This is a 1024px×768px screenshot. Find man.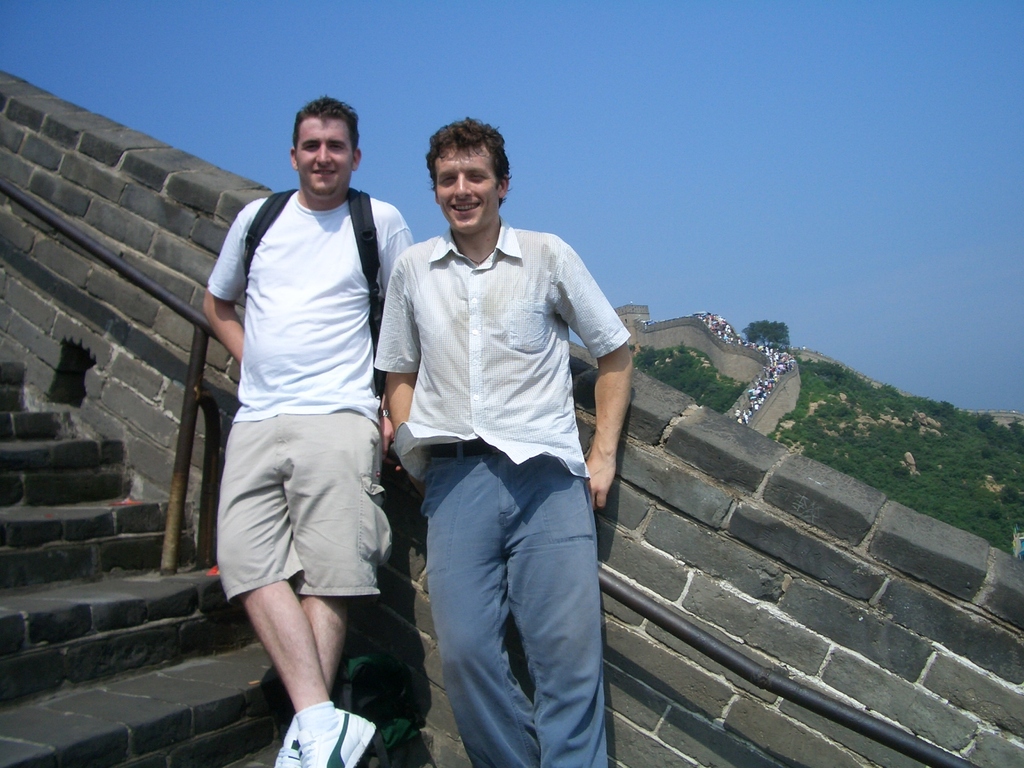
Bounding box: <bbox>375, 119, 633, 767</bbox>.
